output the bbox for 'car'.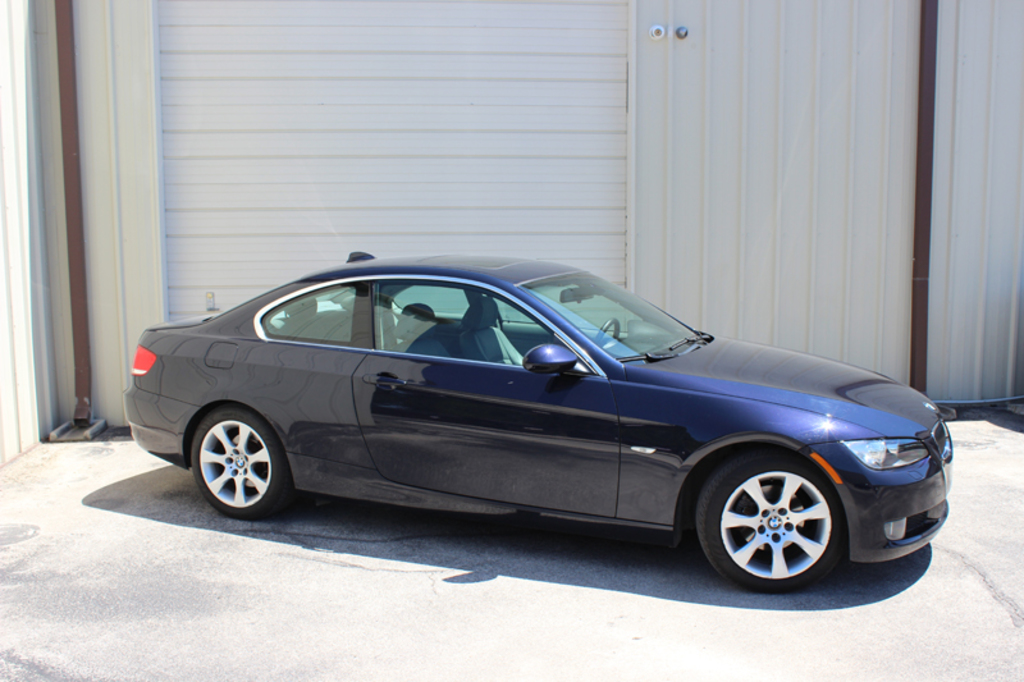
left=119, top=269, right=972, bottom=590.
